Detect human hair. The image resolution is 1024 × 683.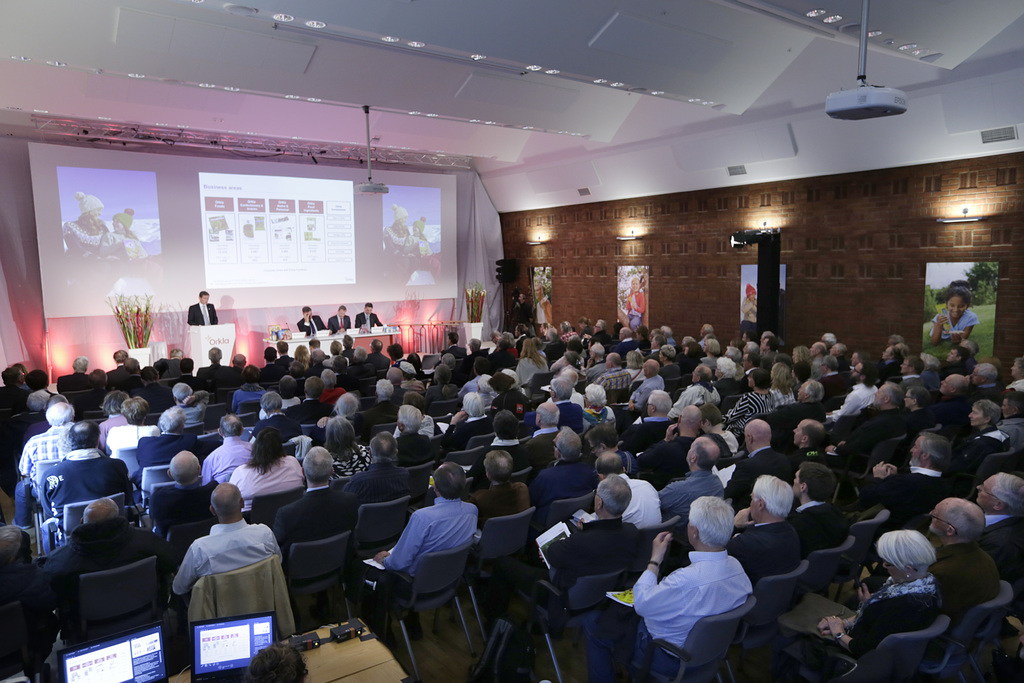
[left=246, top=647, right=309, bottom=682].
